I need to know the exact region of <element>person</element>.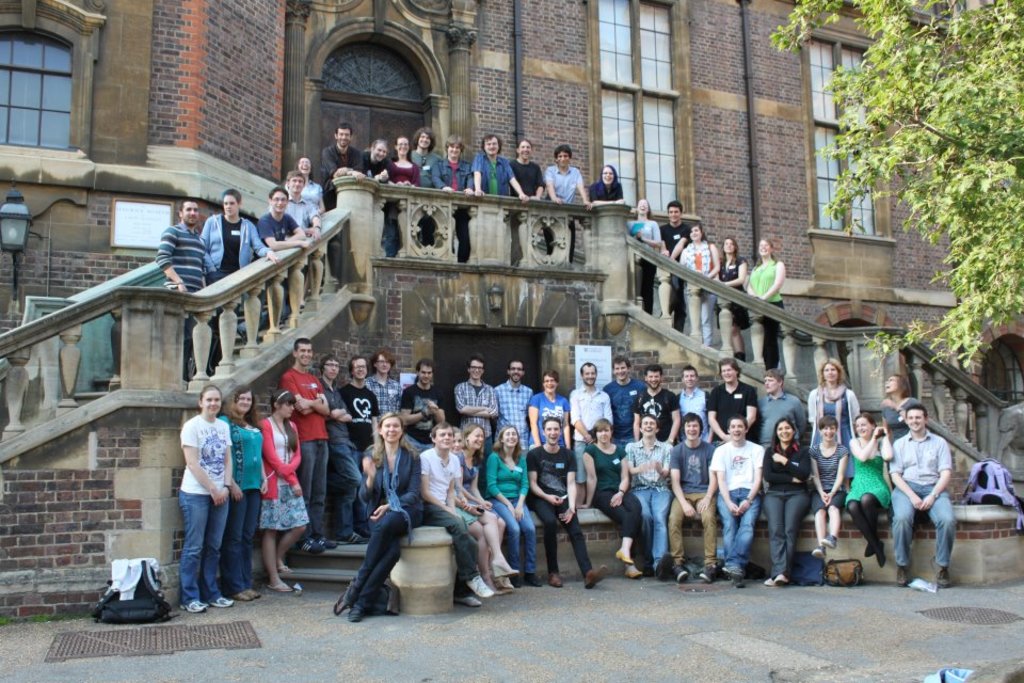
Region: l=710, t=414, r=758, b=585.
